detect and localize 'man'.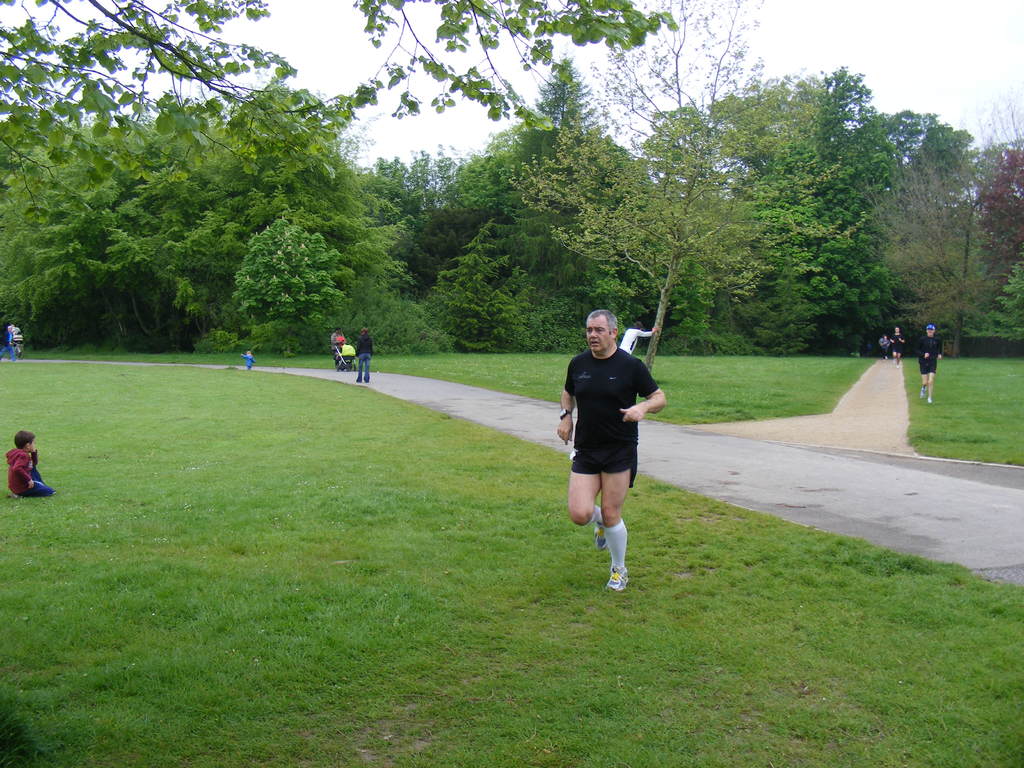
Localized at detection(616, 322, 659, 355).
